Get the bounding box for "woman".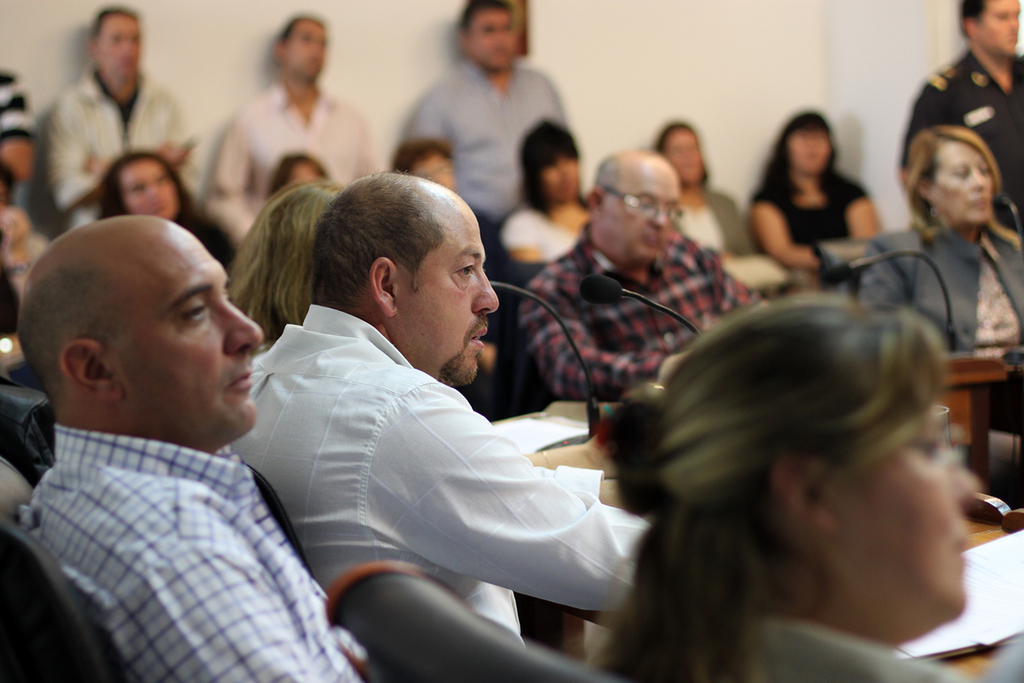
[591,283,979,682].
